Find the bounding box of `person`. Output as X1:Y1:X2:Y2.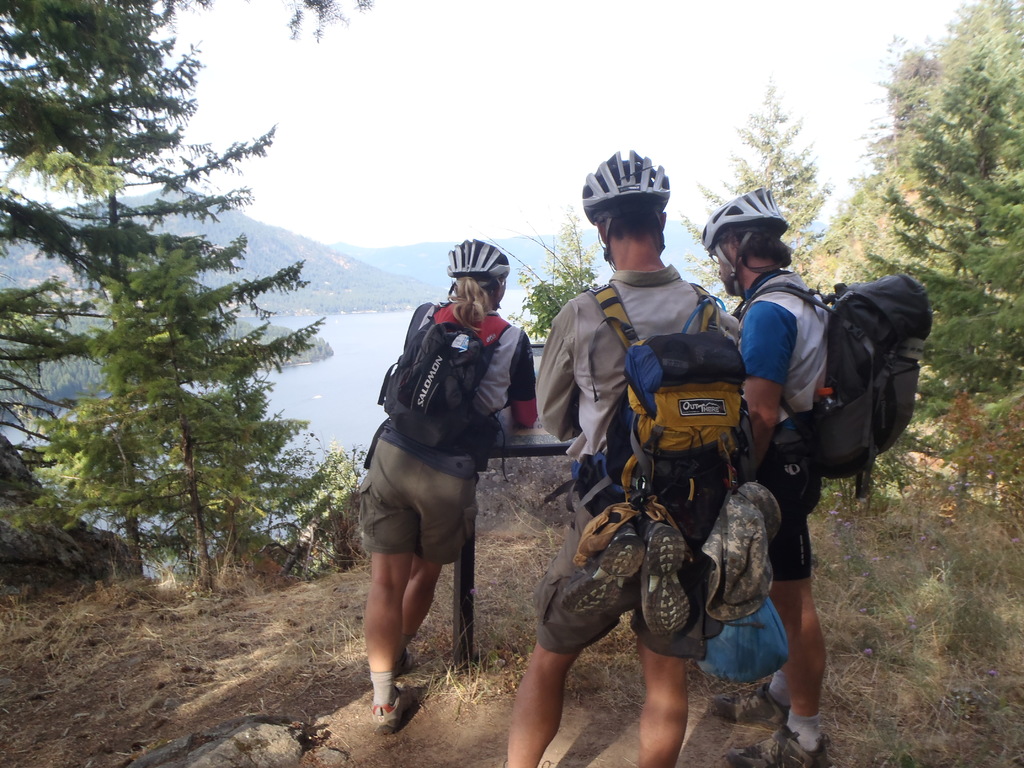
503:143:744:767.
